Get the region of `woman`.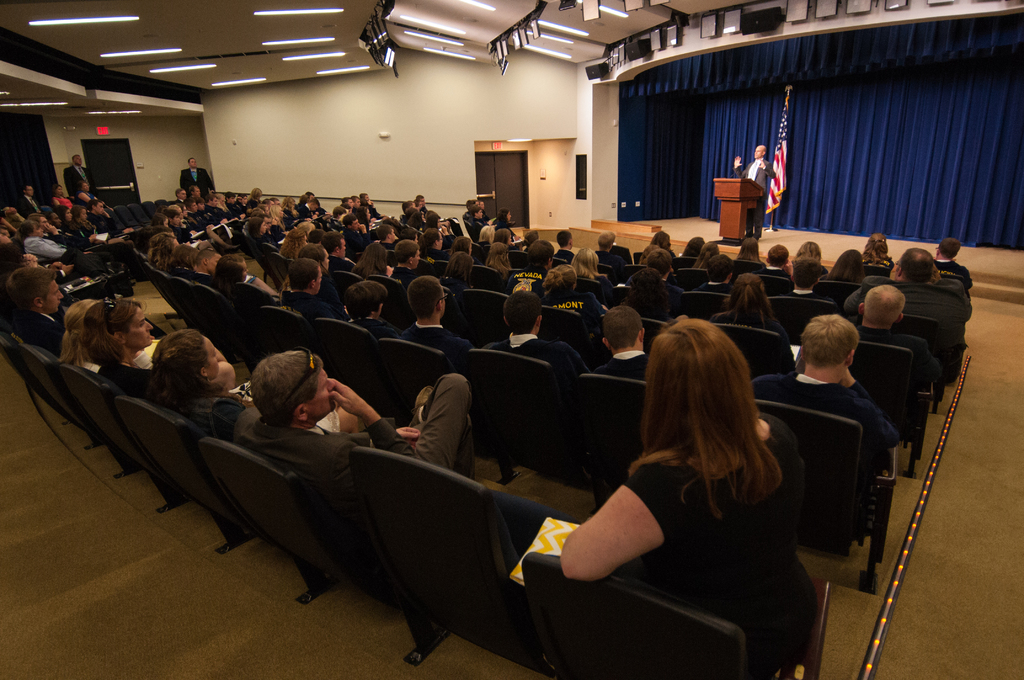
733,236,762,263.
